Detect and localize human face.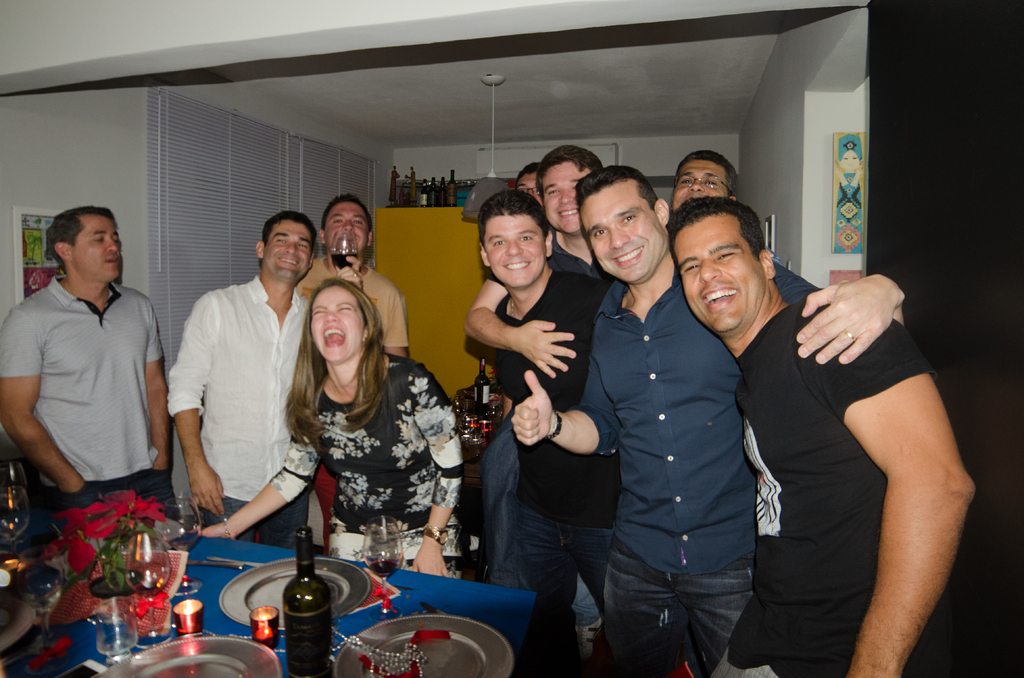
Localized at (541,159,593,234).
